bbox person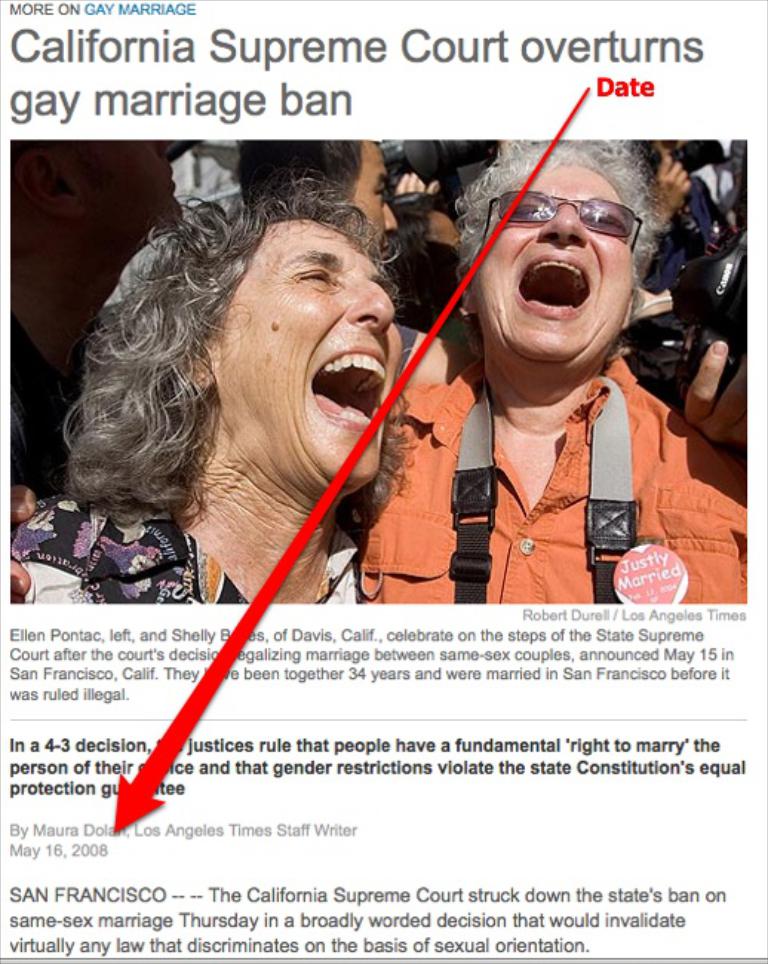
1, 179, 406, 604
